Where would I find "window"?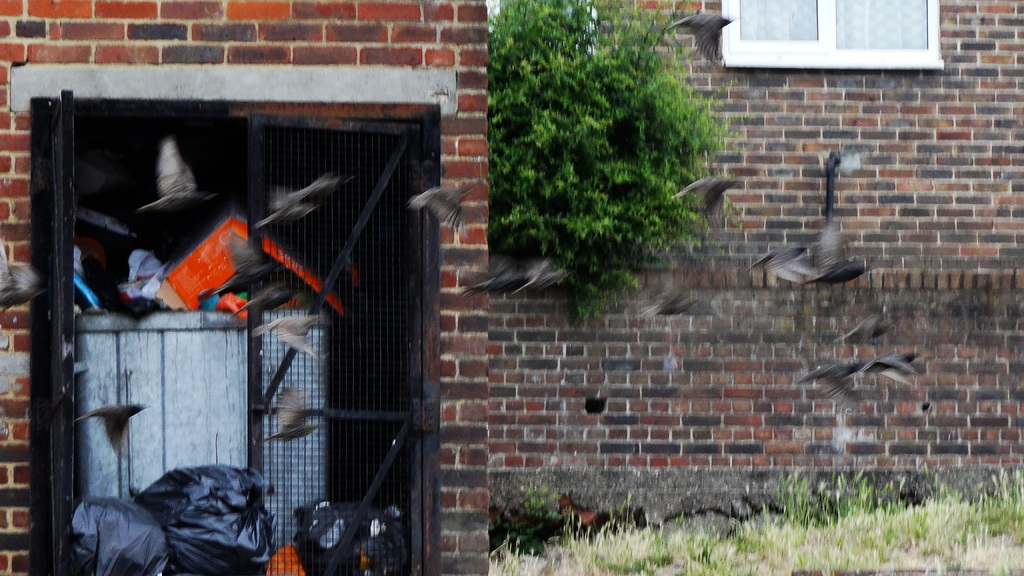
At detection(484, 0, 596, 52).
